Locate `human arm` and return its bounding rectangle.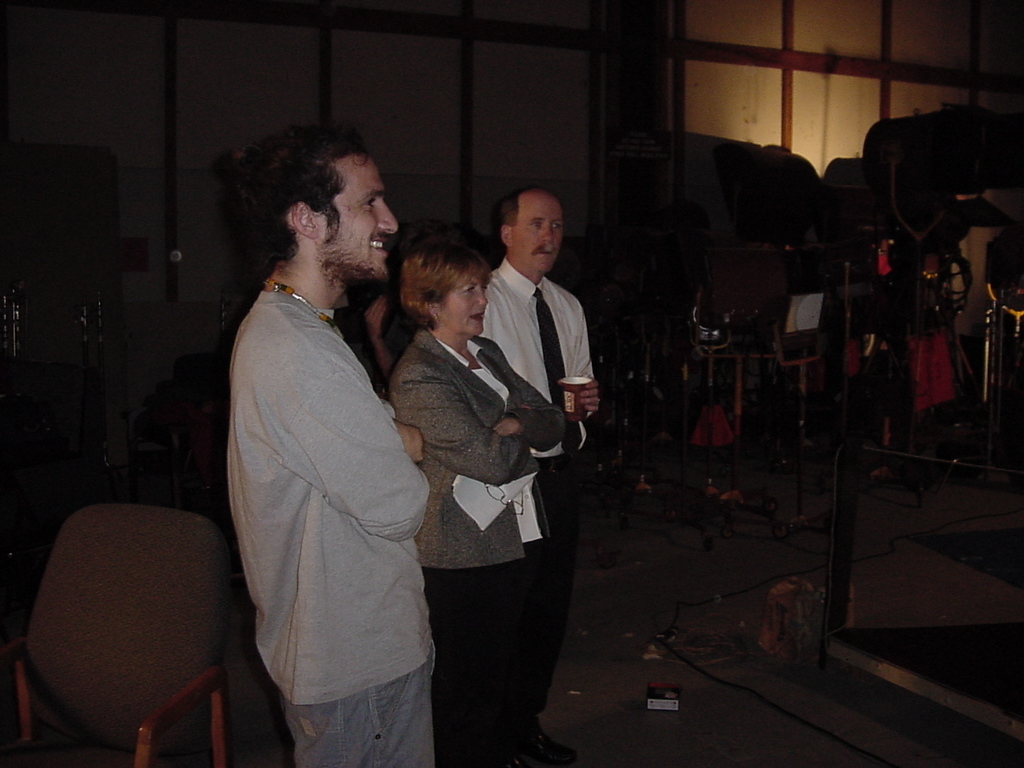
[left=282, top=346, right=425, bottom=537].
